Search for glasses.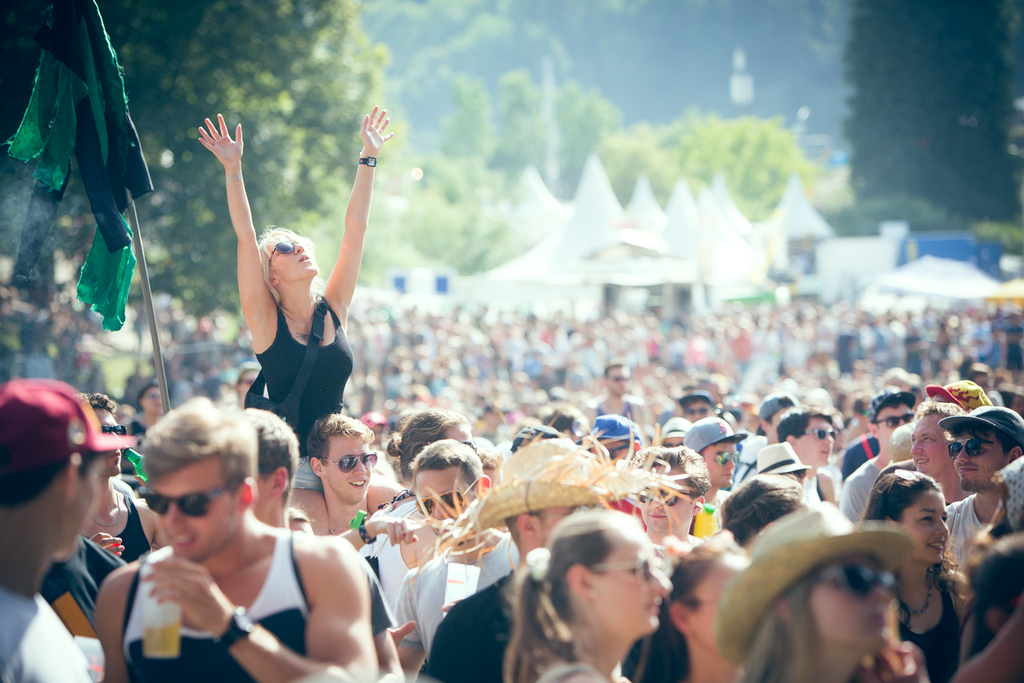
Found at region(804, 428, 840, 440).
